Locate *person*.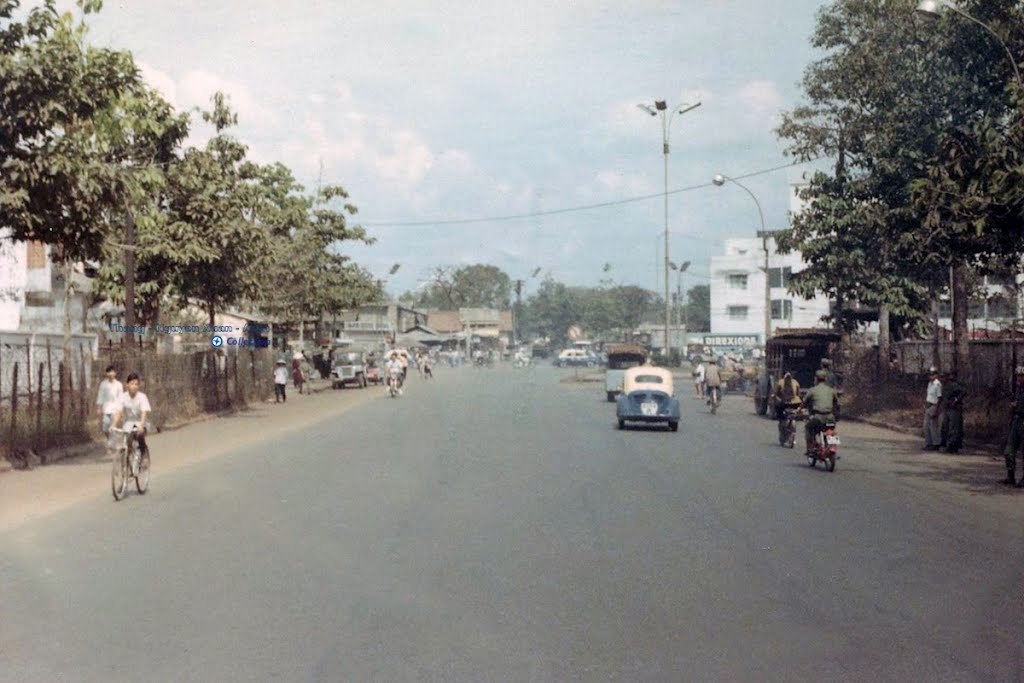
Bounding box: {"x1": 770, "y1": 370, "x2": 802, "y2": 438}.
